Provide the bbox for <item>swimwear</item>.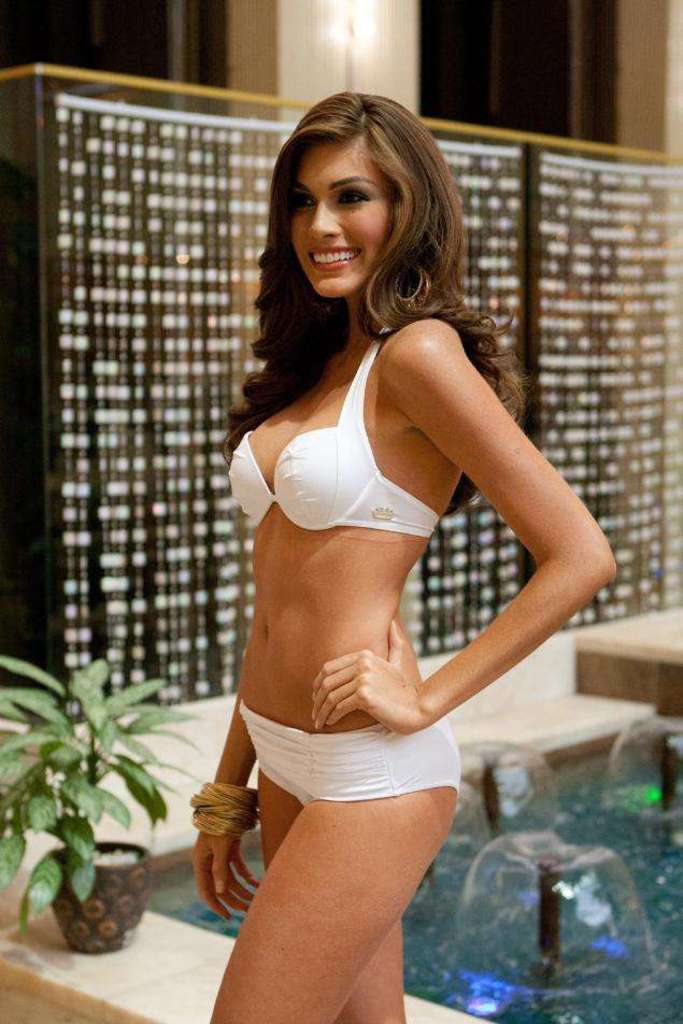
x1=219, y1=317, x2=444, y2=530.
